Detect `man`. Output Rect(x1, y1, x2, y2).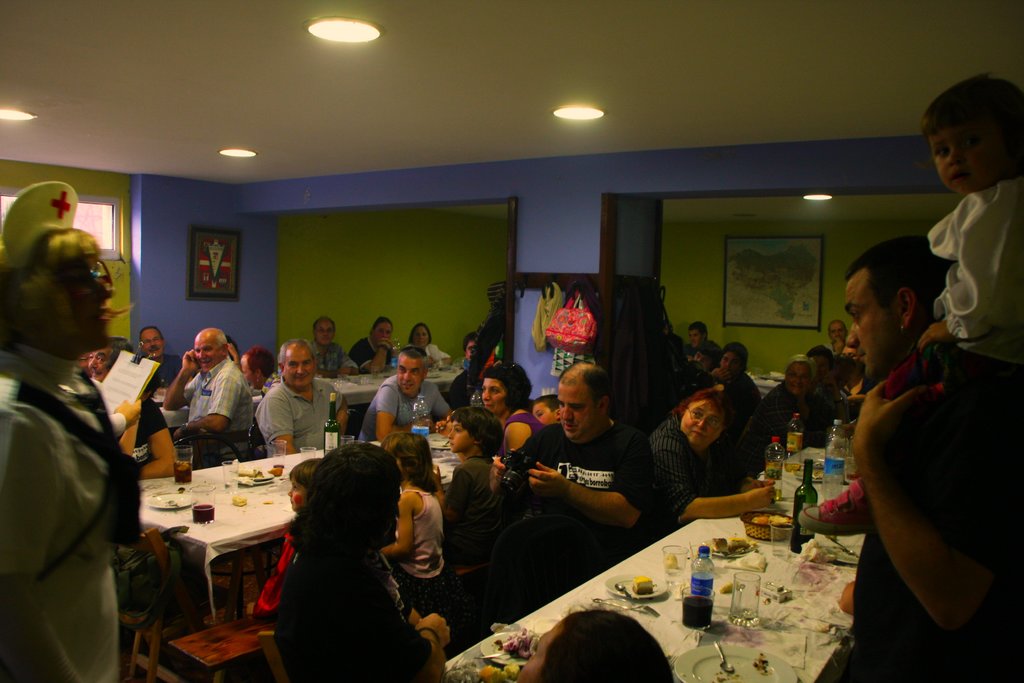
Rect(159, 325, 255, 470).
